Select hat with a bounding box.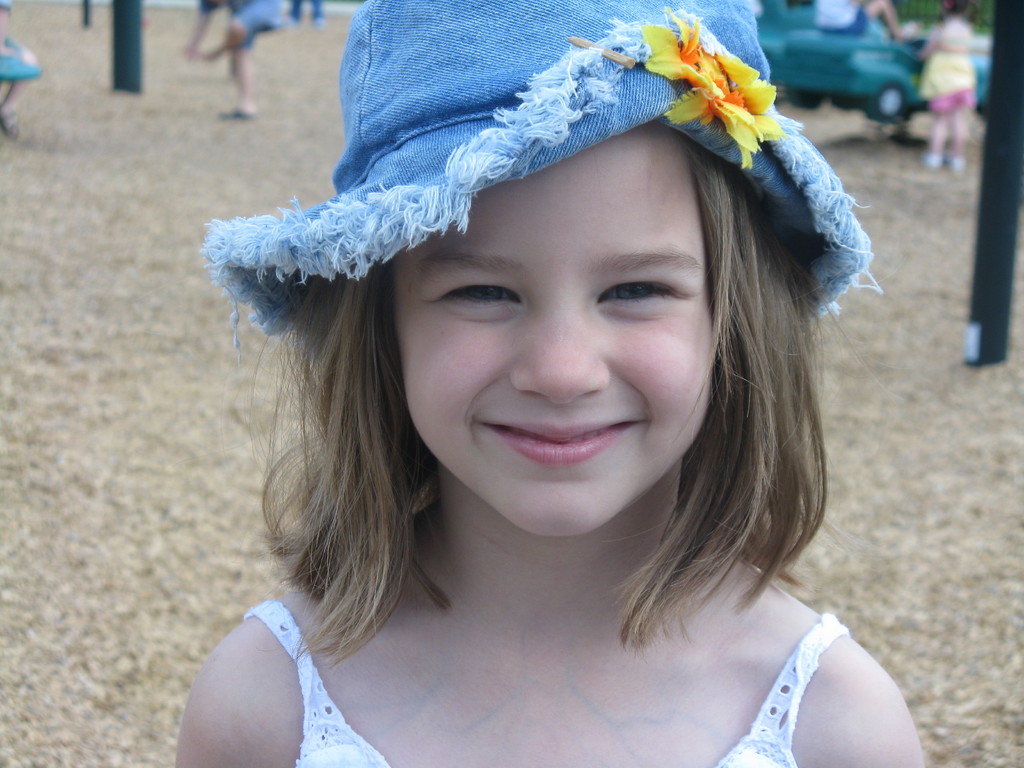
bbox=(202, 0, 883, 361).
